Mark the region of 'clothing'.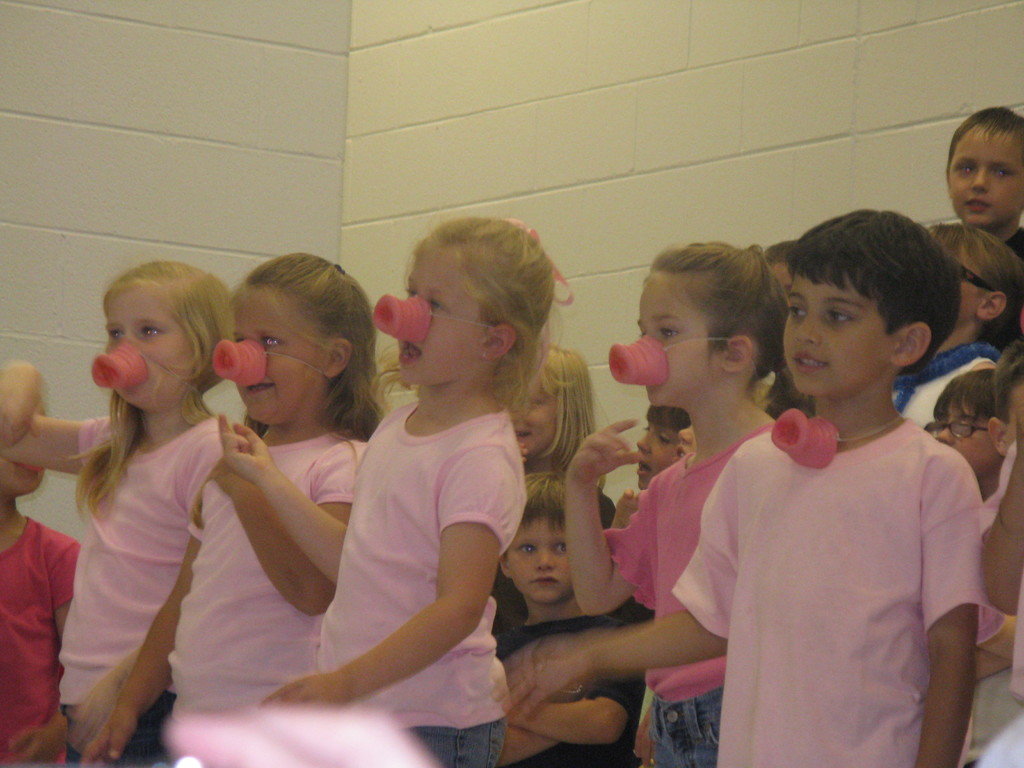
Region: pyautogui.locateOnScreen(60, 408, 240, 767).
